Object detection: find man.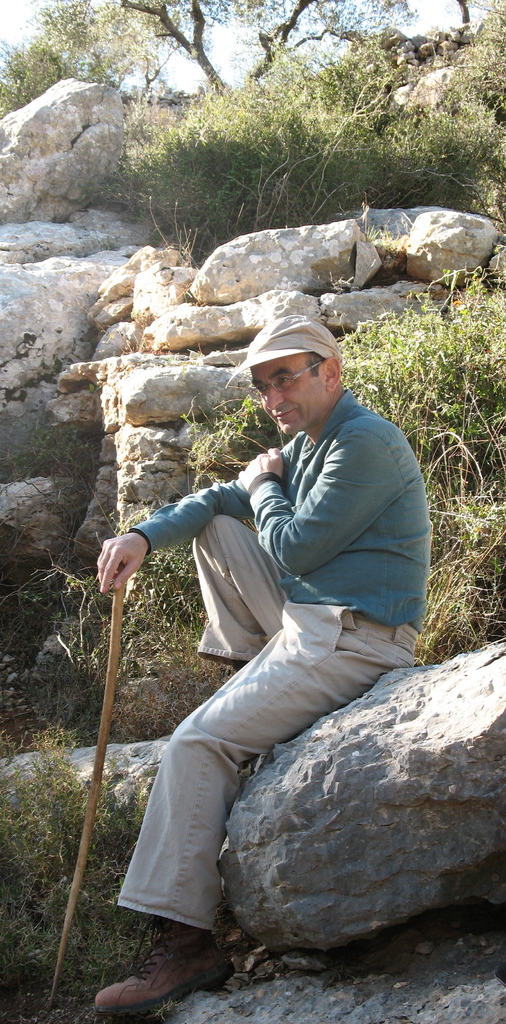
<box>120,304,441,945</box>.
